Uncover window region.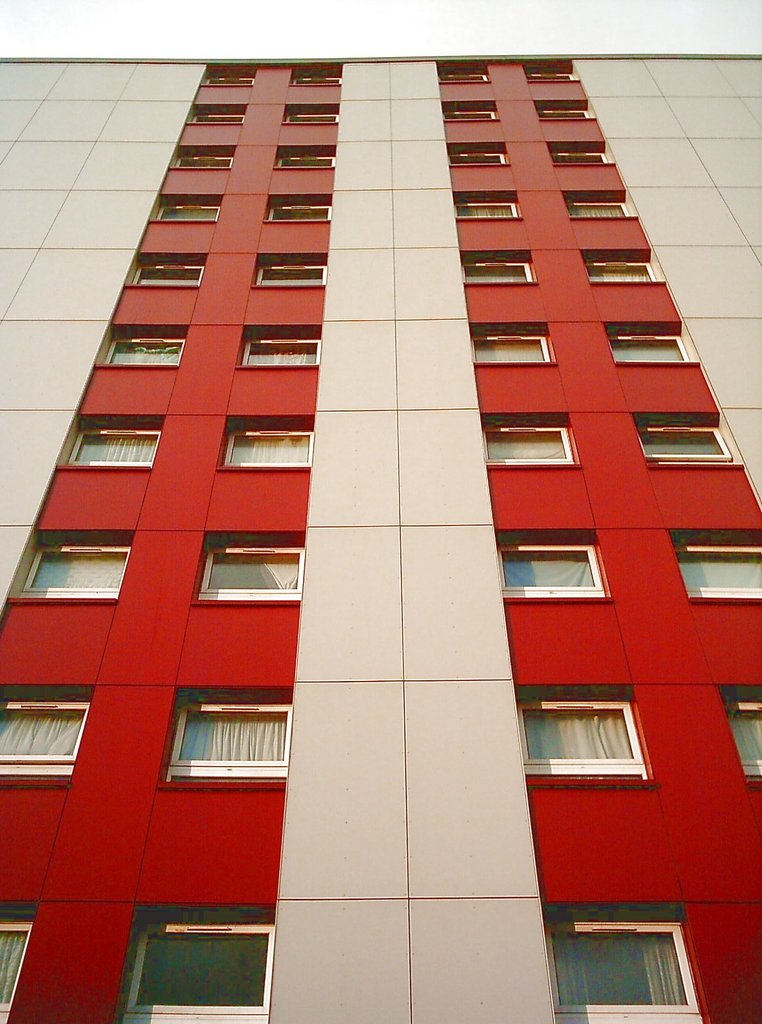
Uncovered: left=133, top=264, right=197, bottom=292.
